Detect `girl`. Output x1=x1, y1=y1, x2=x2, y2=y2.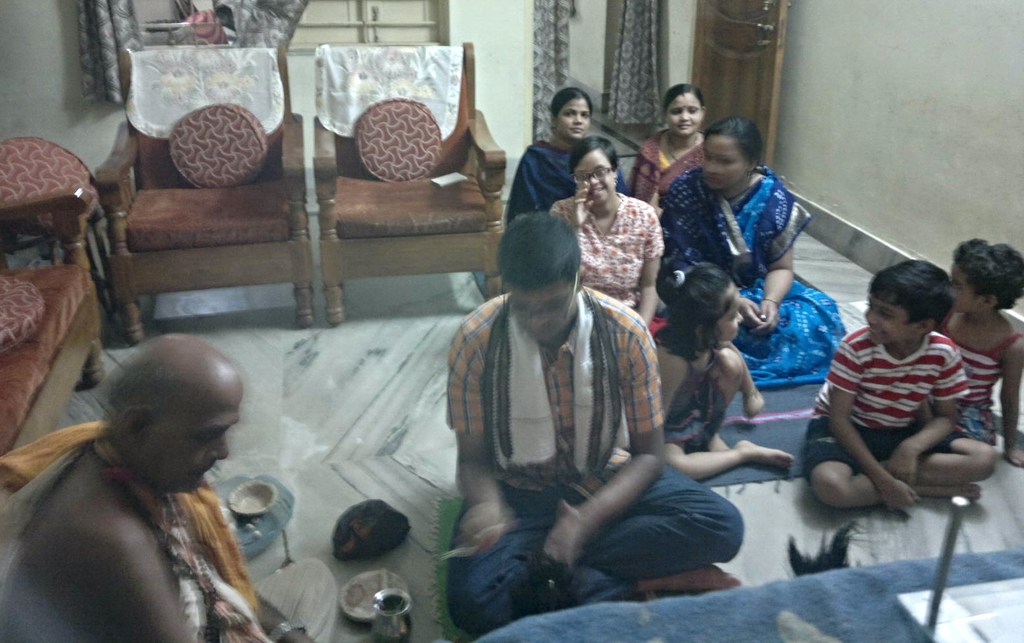
x1=938, y1=238, x2=1023, y2=463.
